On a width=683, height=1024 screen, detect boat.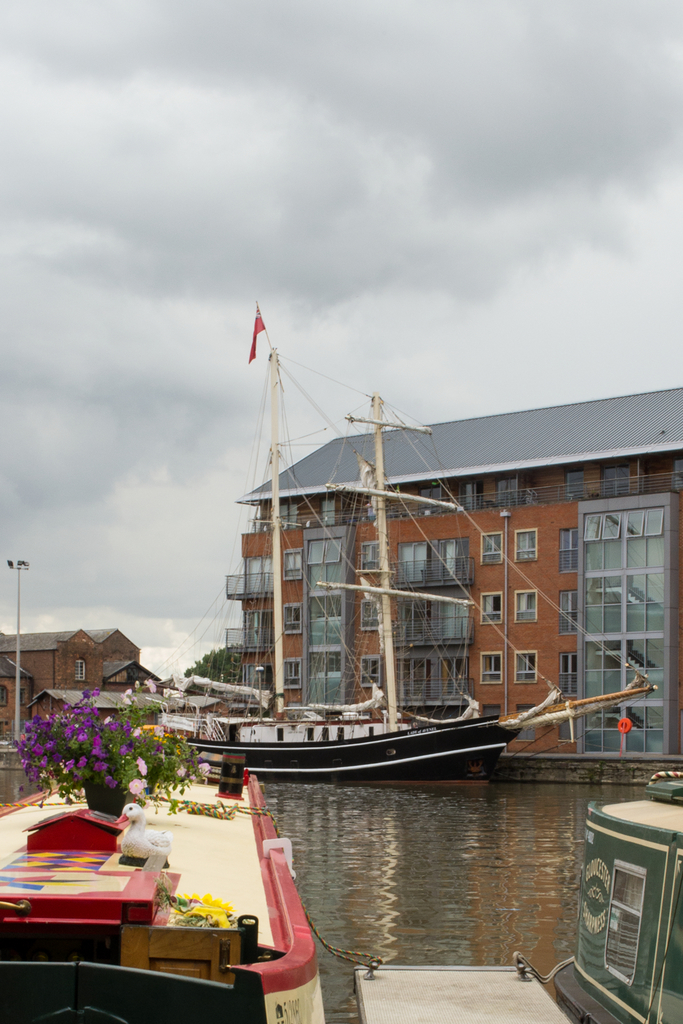
[left=133, top=300, right=660, bottom=781].
